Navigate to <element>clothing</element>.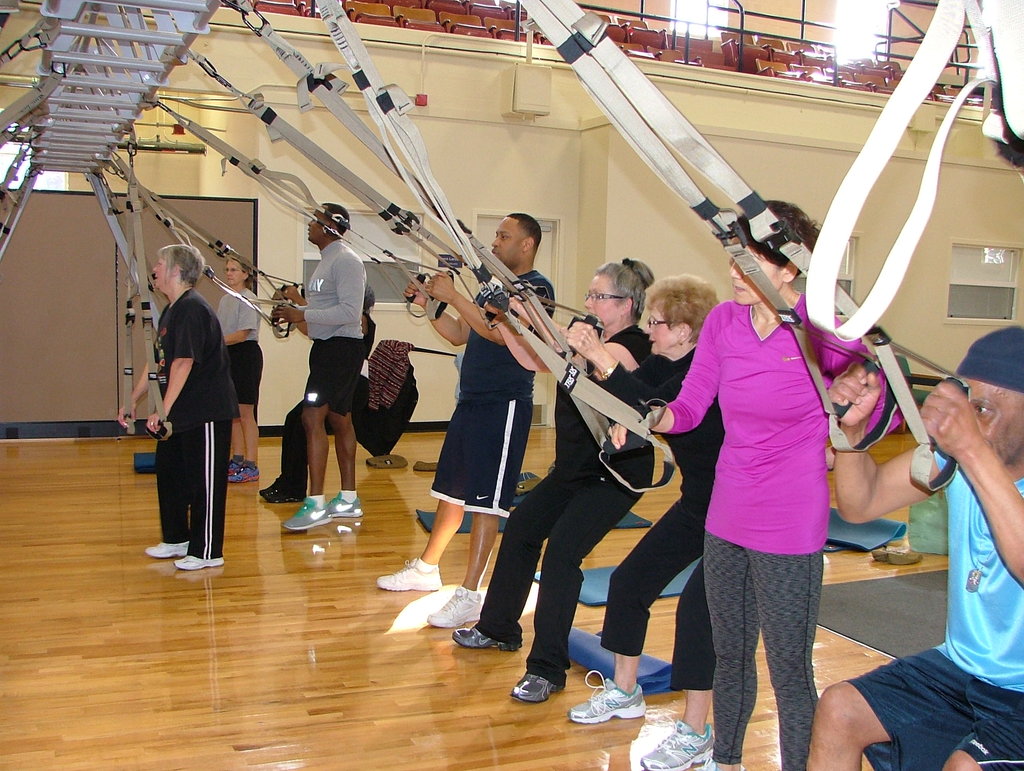
Navigation target: <region>213, 288, 265, 405</region>.
